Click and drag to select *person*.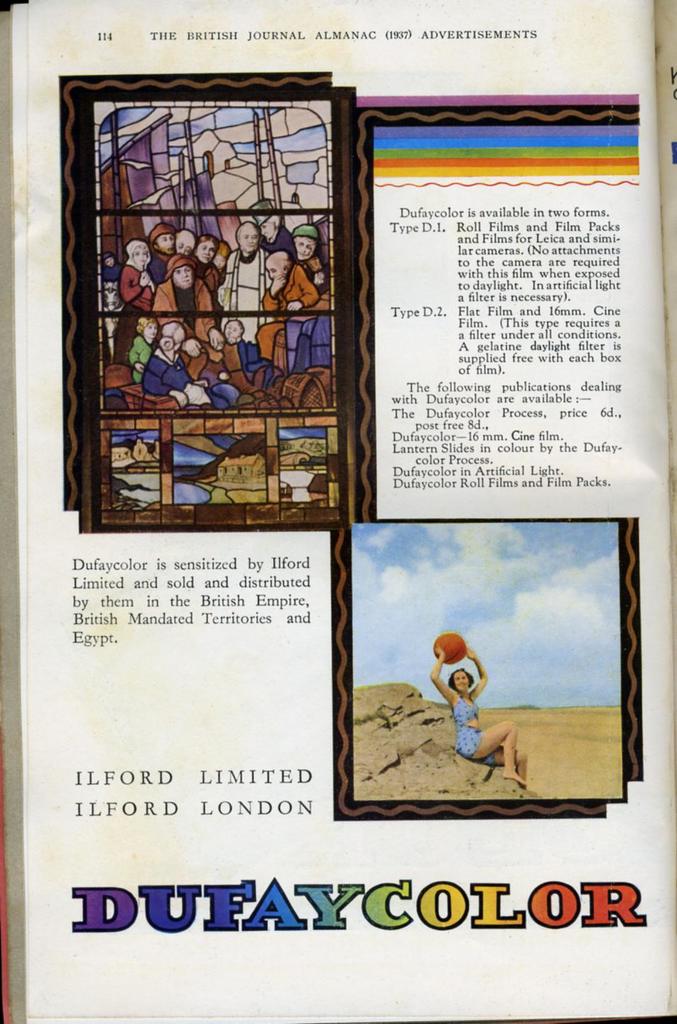
Selection: [157, 255, 209, 342].
